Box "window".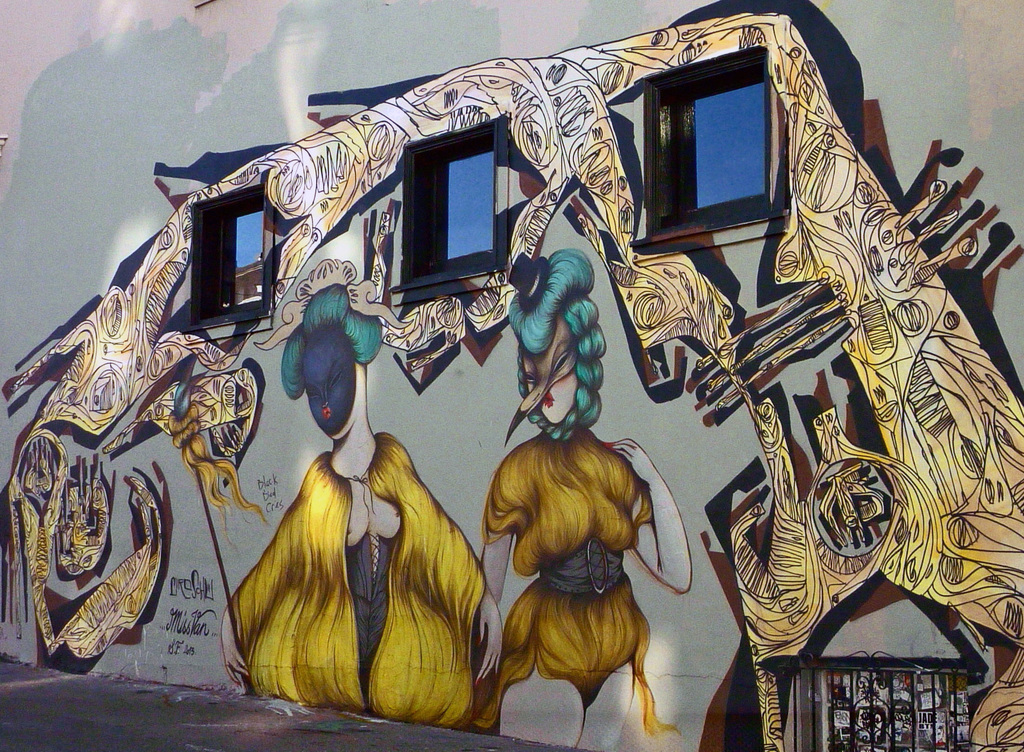
box=[419, 133, 498, 271].
